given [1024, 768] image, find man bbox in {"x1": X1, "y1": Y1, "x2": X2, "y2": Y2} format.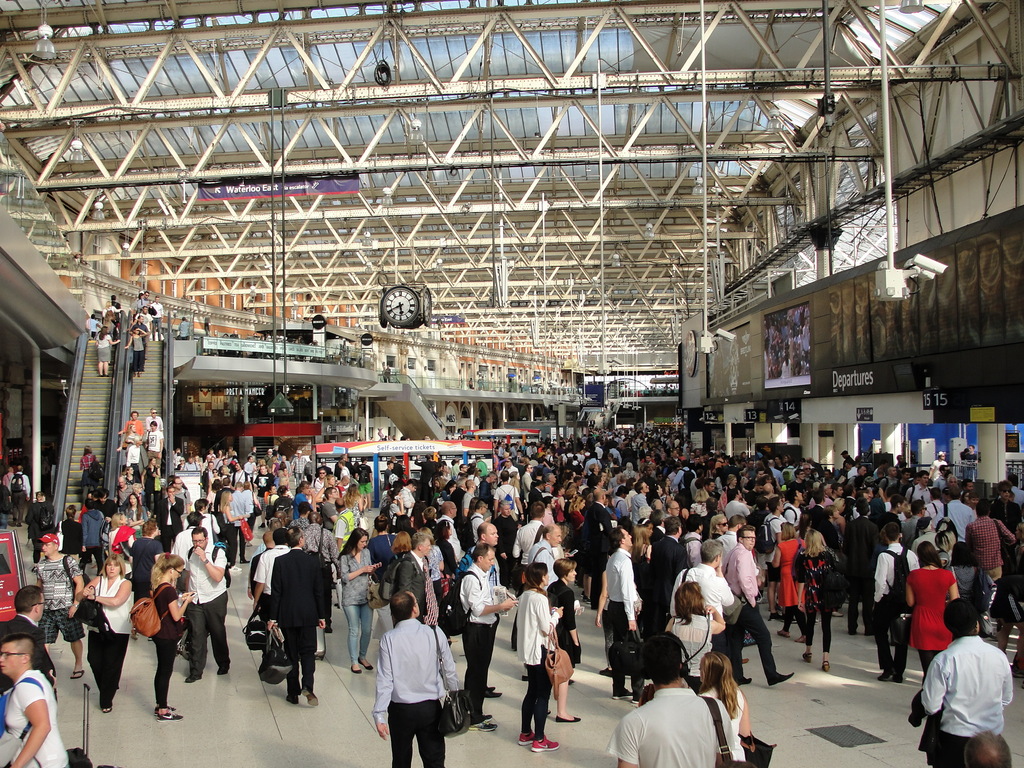
{"x1": 36, "y1": 531, "x2": 85, "y2": 682}.
